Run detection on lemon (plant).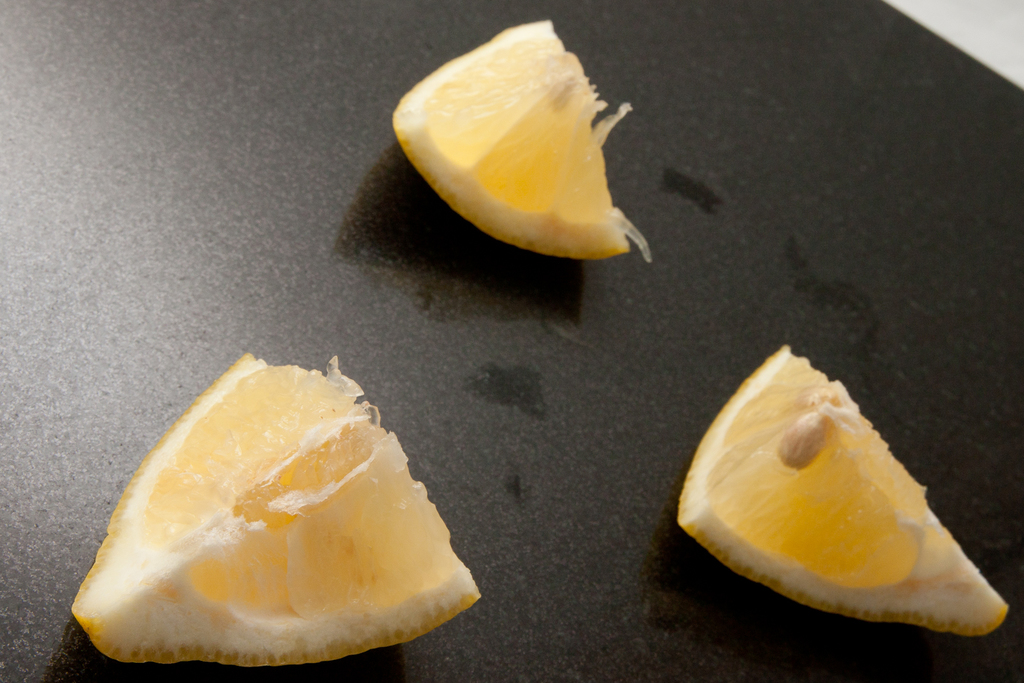
Result: {"left": 395, "top": 16, "right": 631, "bottom": 258}.
